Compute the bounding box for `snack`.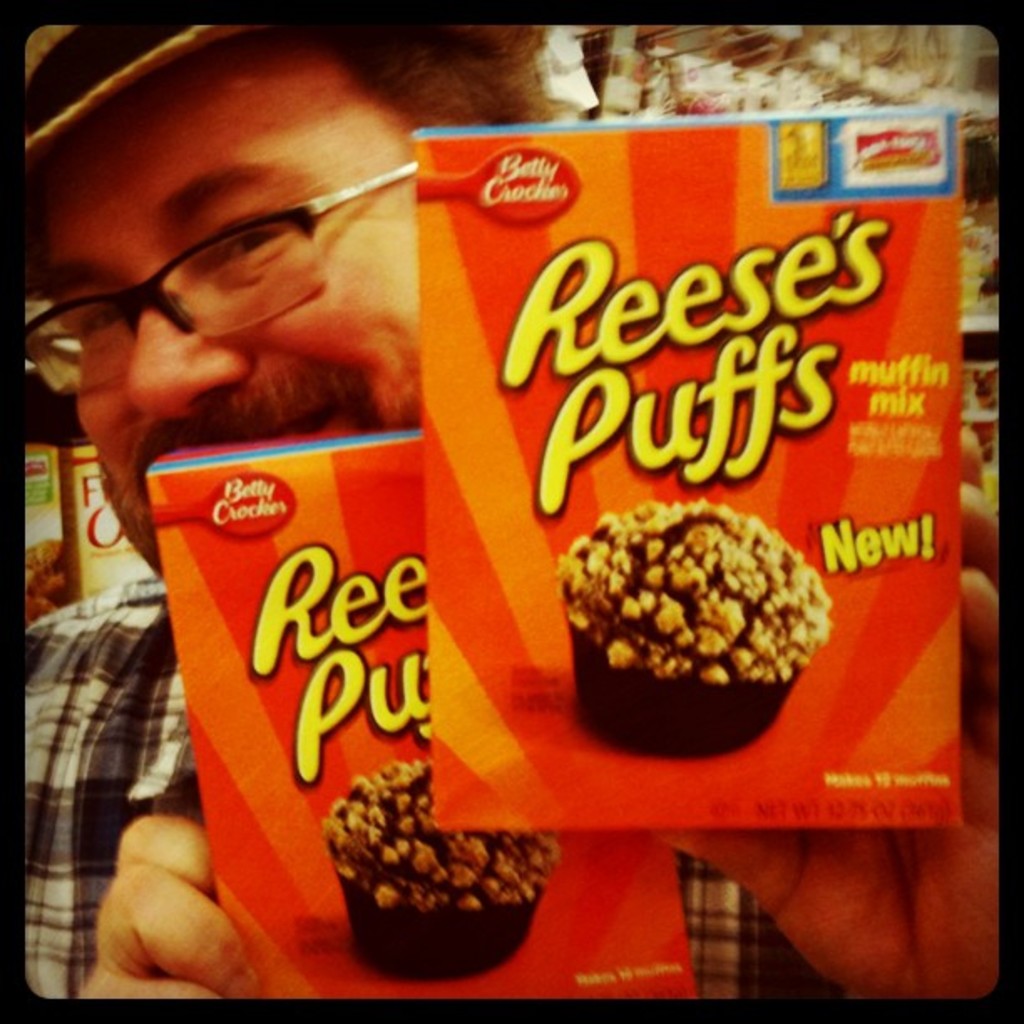
box(326, 758, 554, 975).
